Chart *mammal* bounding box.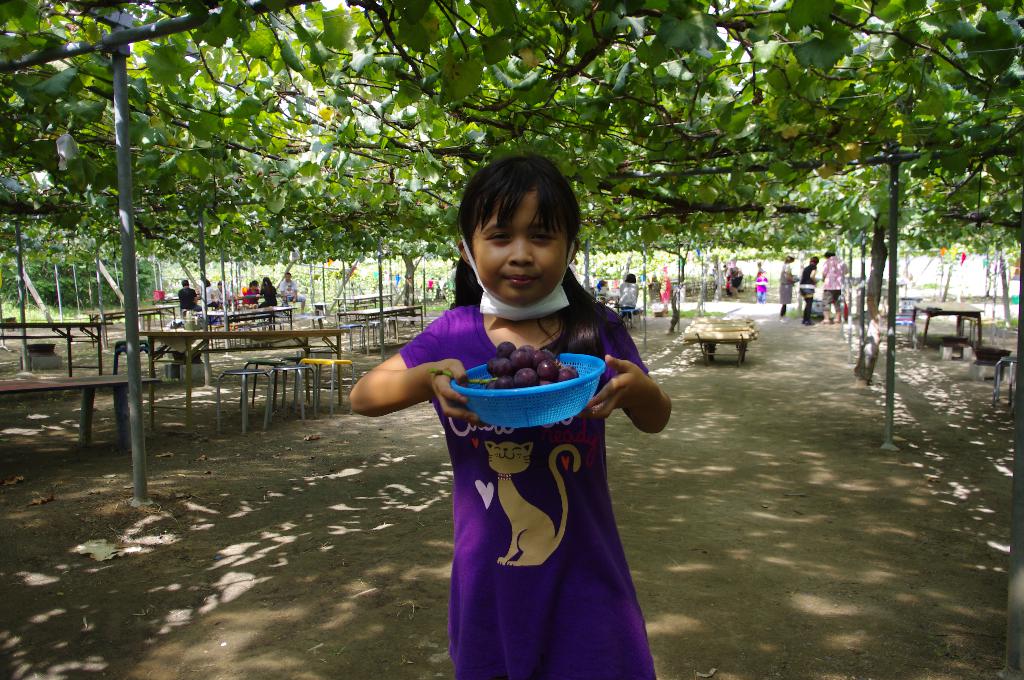
Charted: [240, 277, 259, 318].
